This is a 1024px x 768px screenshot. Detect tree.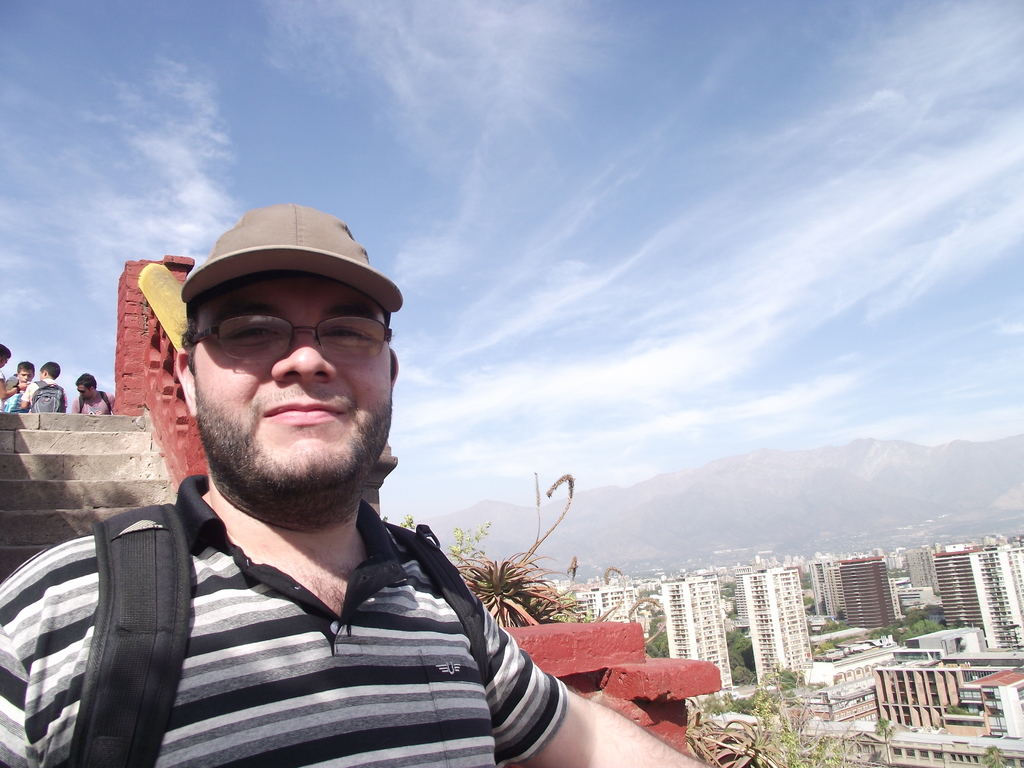
[left=874, top=712, right=895, bottom=767].
